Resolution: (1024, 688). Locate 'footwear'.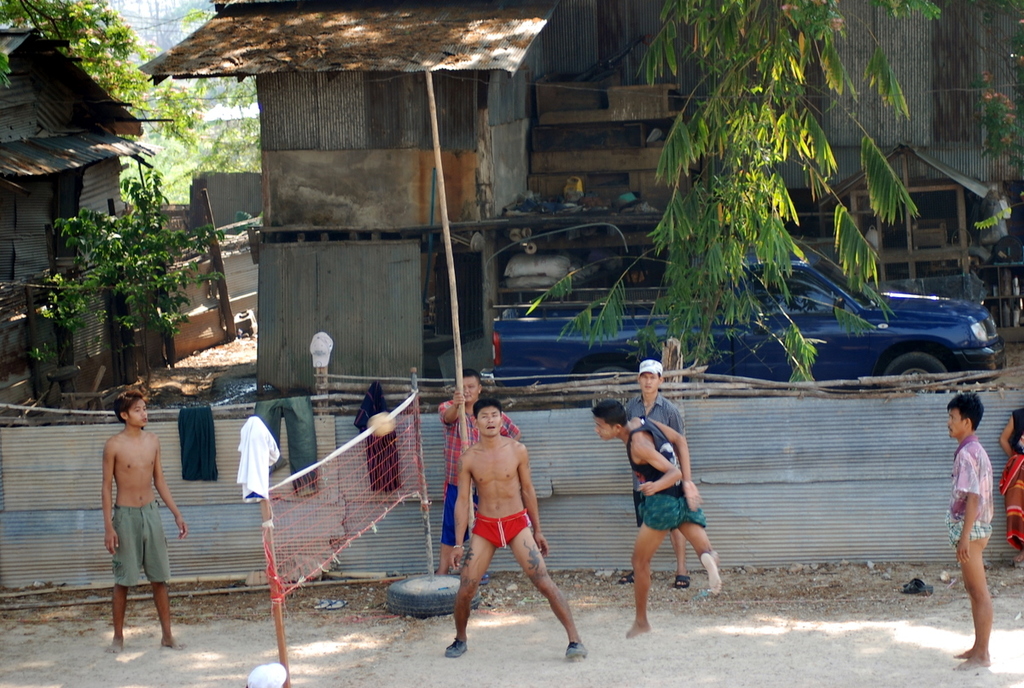
bbox(900, 576, 936, 598).
